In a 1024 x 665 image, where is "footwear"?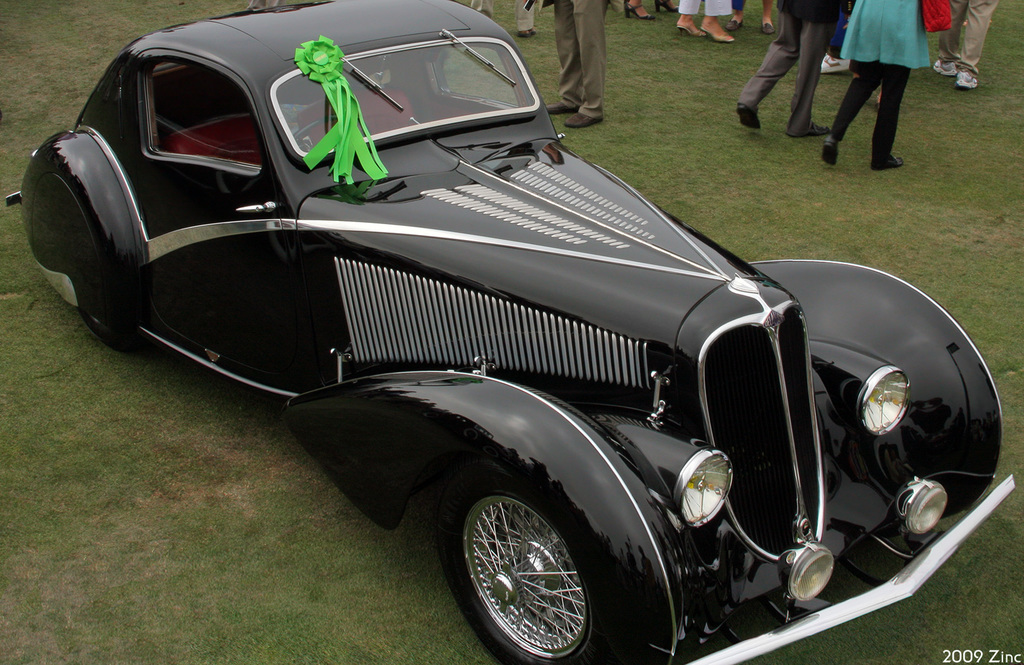
806:124:829:136.
